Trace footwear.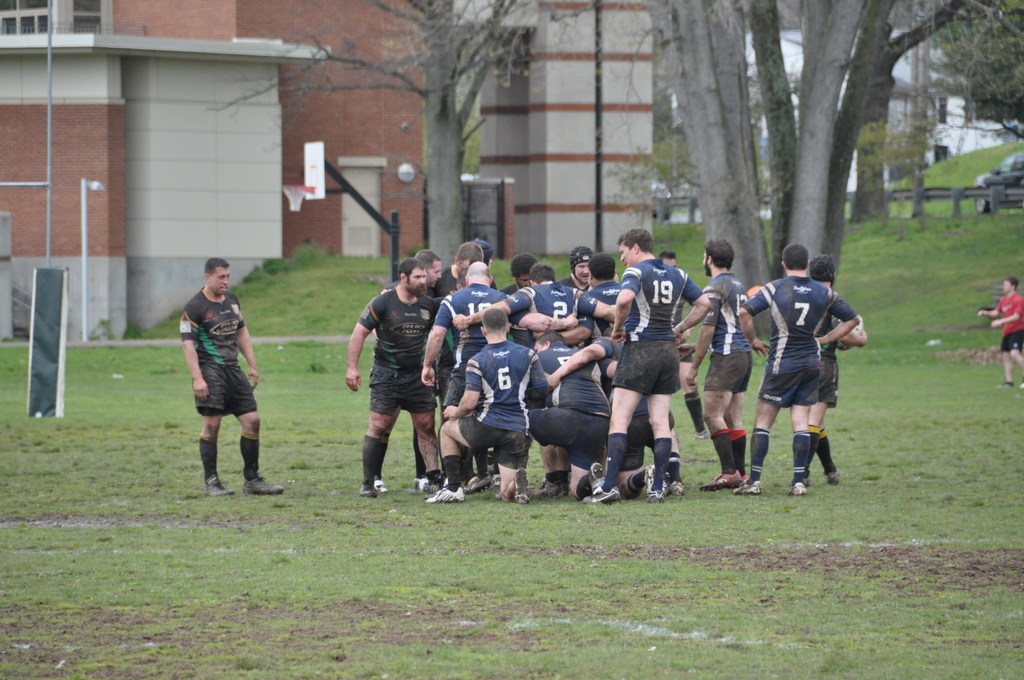
Traced to rect(358, 483, 373, 499).
